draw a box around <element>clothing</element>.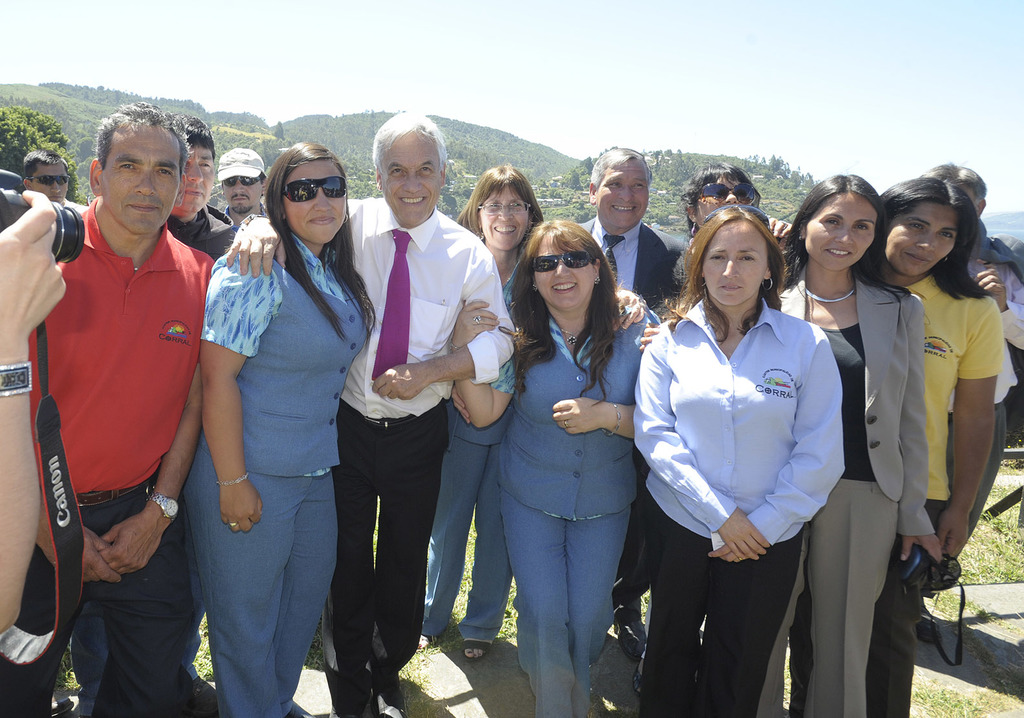
{"x1": 619, "y1": 285, "x2": 851, "y2": 558}.
